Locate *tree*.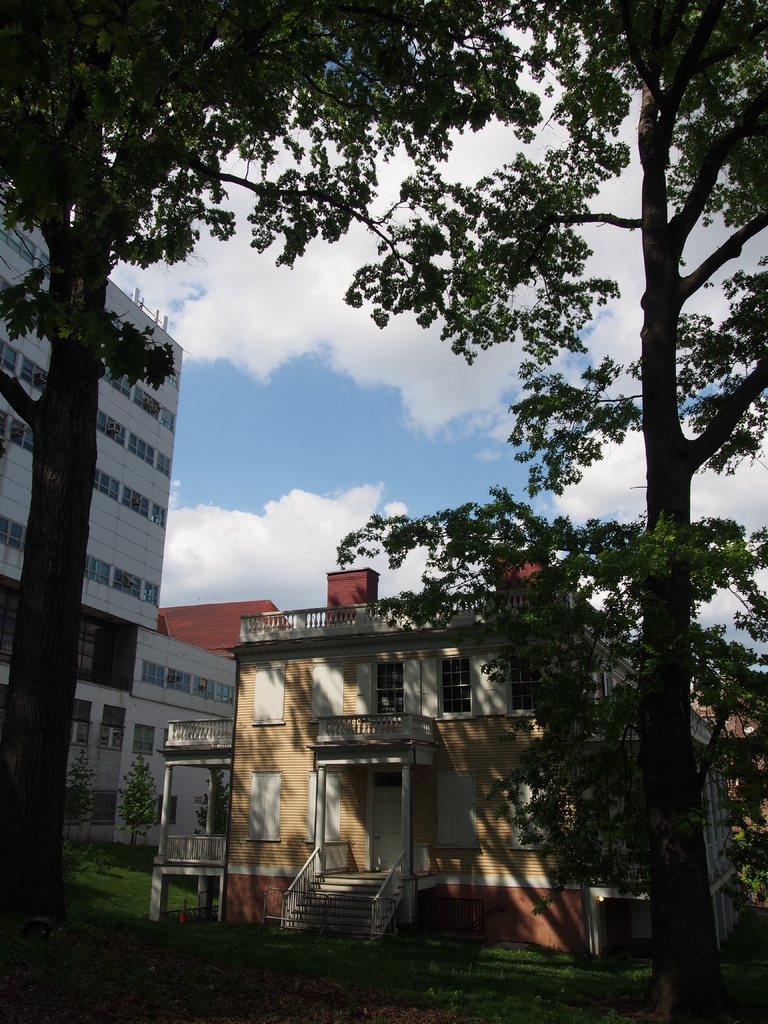
Bounding box: 61 736 95 848.
